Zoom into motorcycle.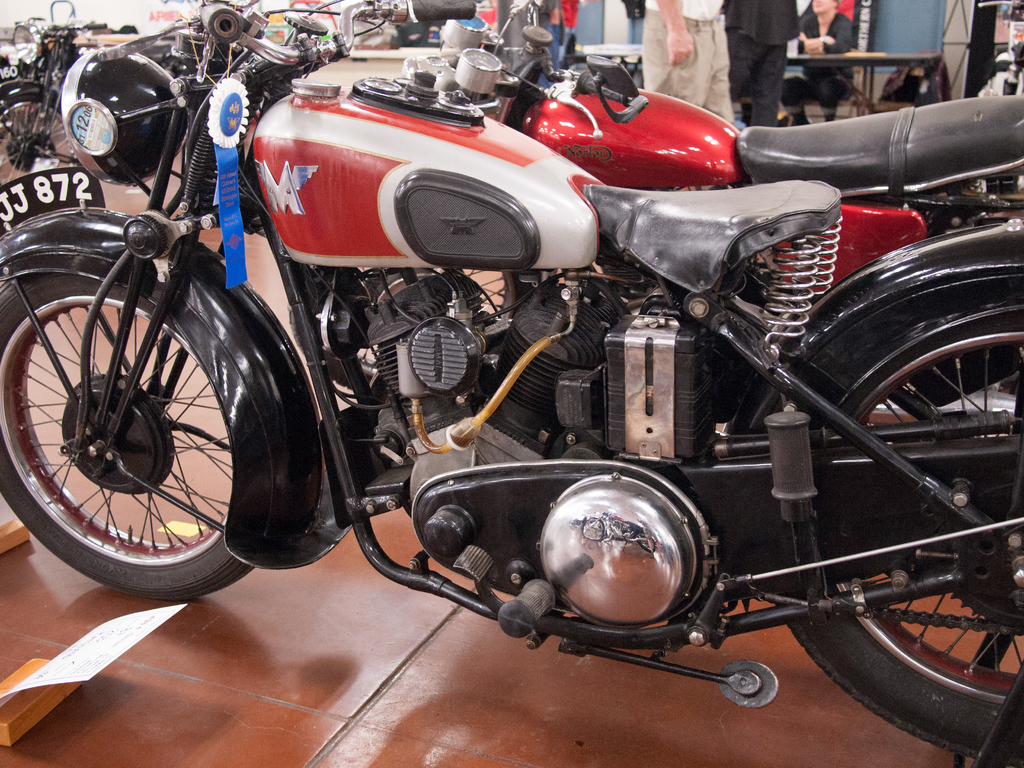
Zoom target: Rect(0, 15, 115, 187).
